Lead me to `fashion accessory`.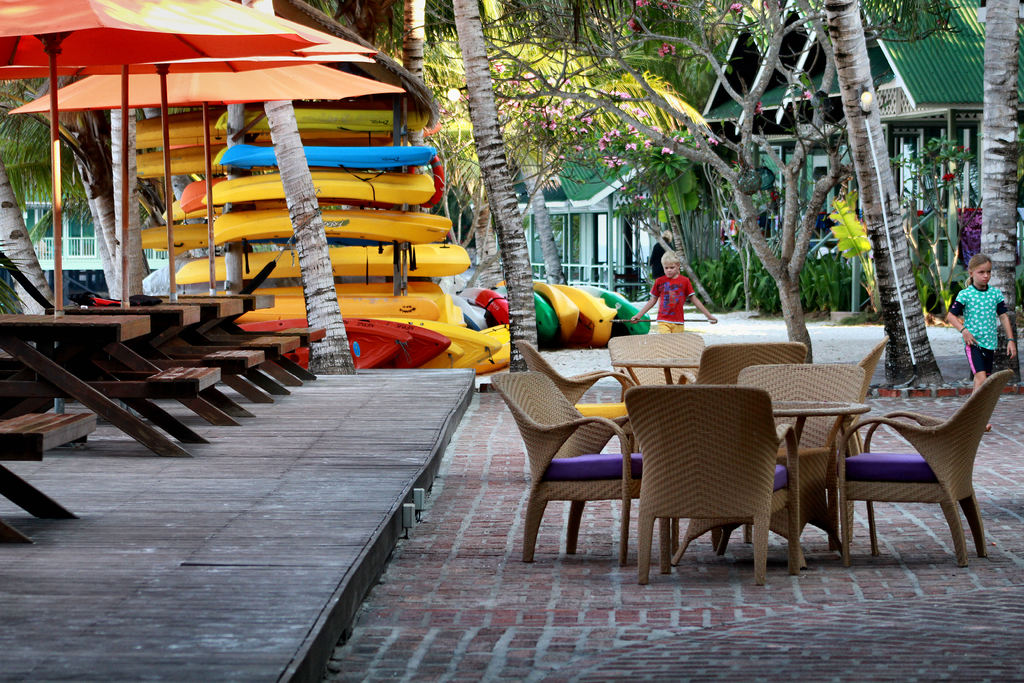
Lead to (left=628, top=273, right=697, bottom=331).
